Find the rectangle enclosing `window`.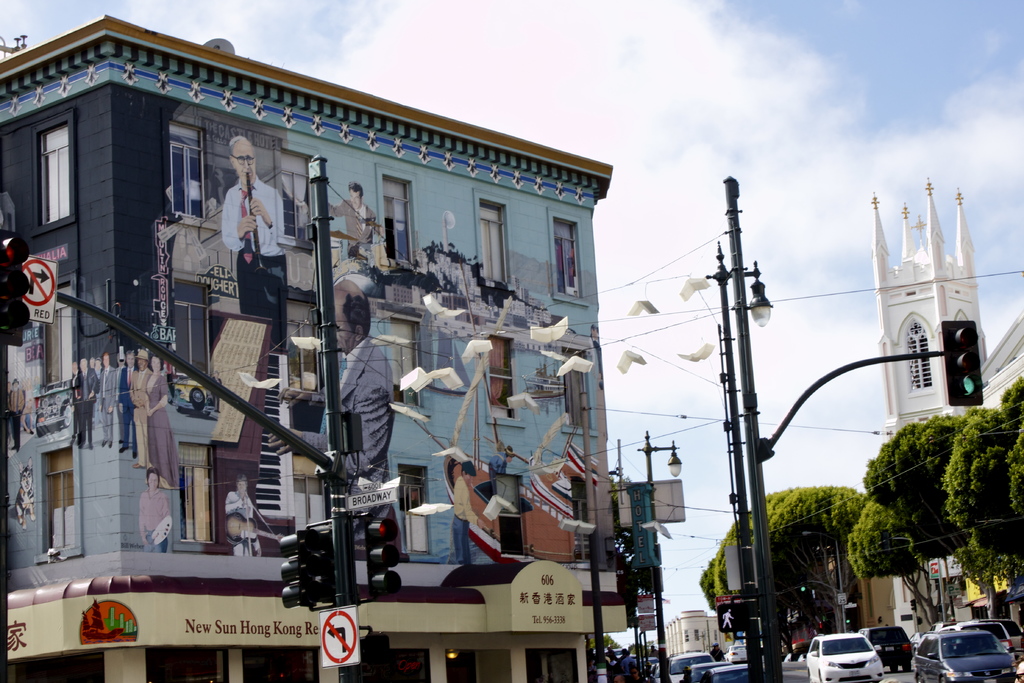
pyautogui.locateOnScreen(570, 489, 596, 563).
